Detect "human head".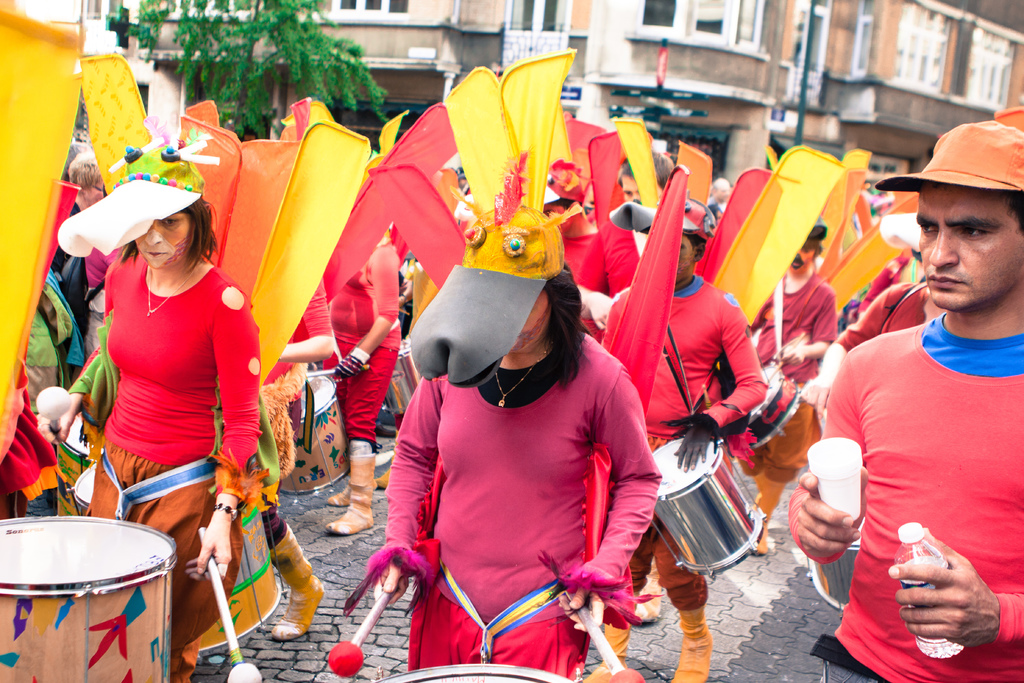
Detected at box(785, 219, 824, 270).
